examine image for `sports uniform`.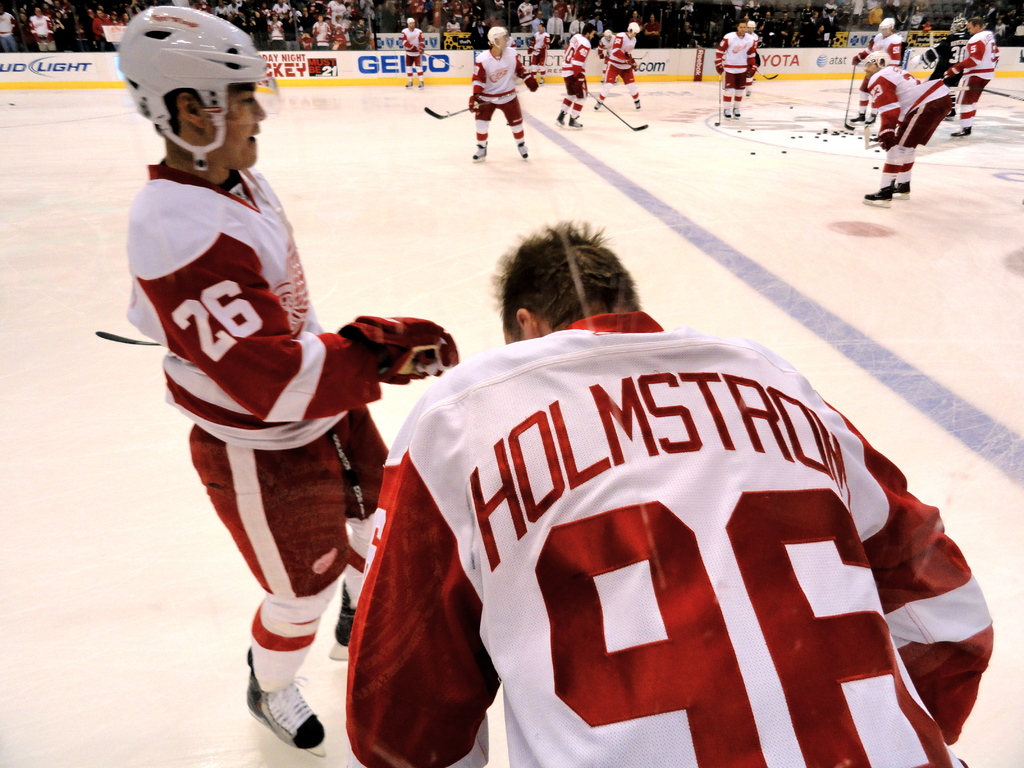
Examination result: 594, 33, 640, 103.
